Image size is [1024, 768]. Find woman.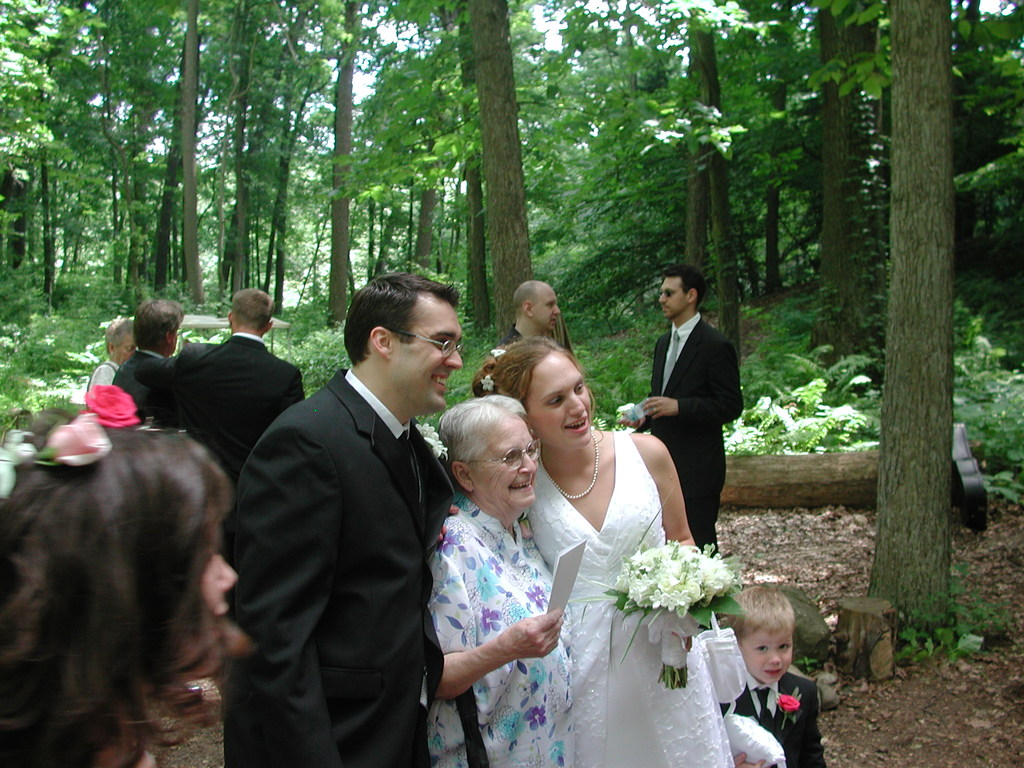
[left=0, top=404, right=239, bottom=767].
